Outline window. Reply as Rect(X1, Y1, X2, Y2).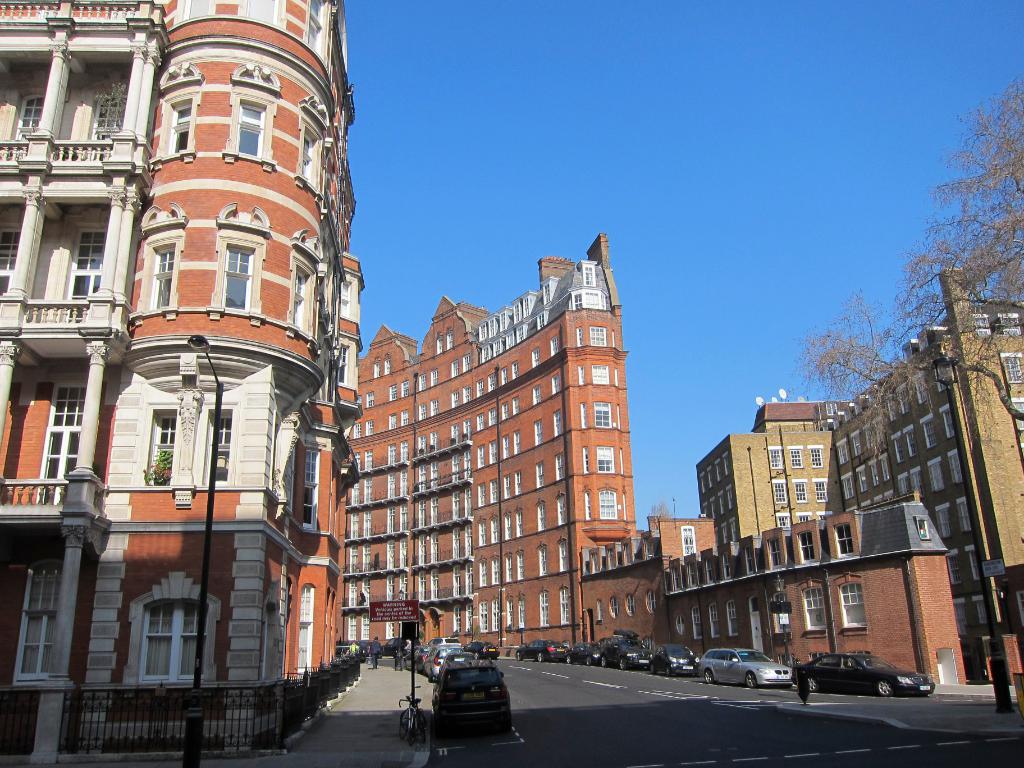
Rect(598, 490, 618, 516).
